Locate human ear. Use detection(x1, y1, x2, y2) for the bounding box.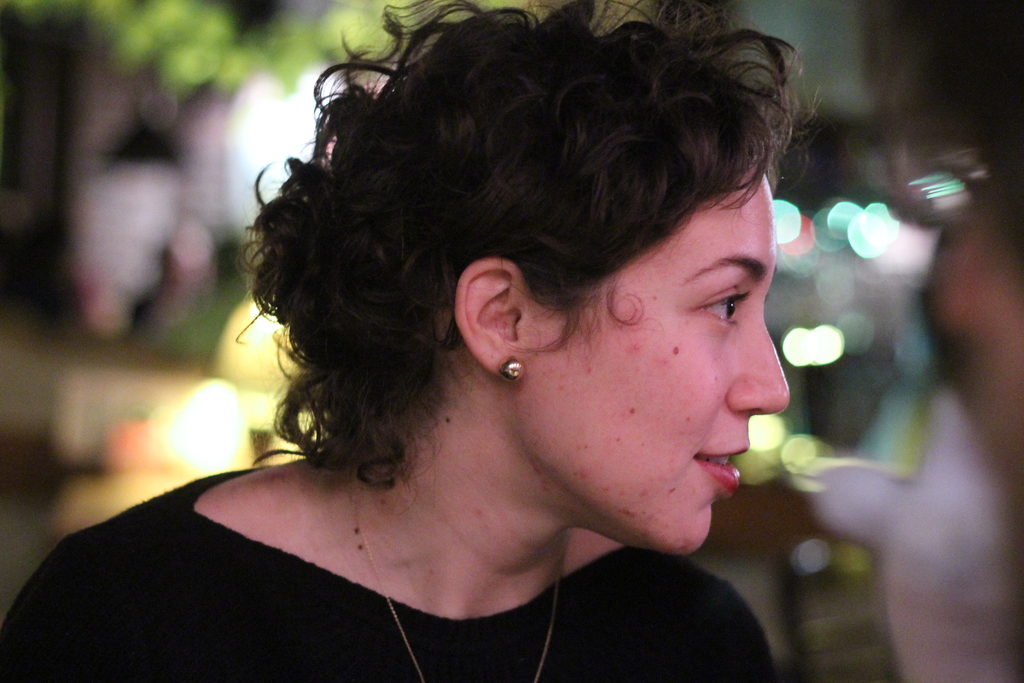
detection(454, 258, 527, 384).
